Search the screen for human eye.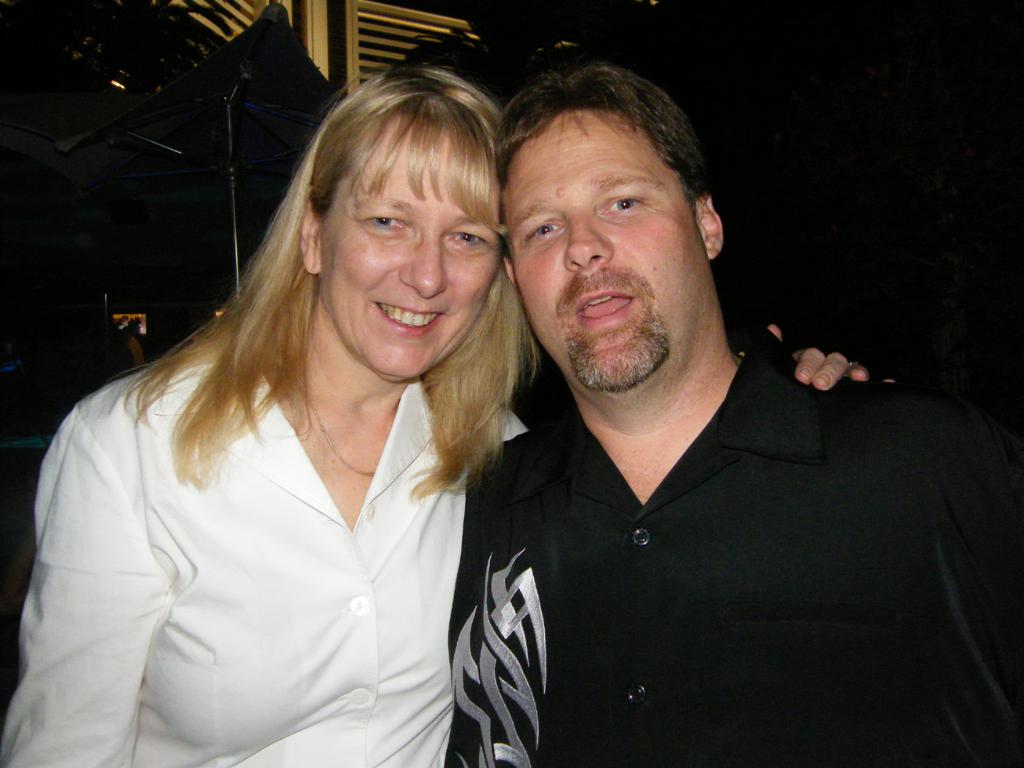
Found at (354,210,411,239).
